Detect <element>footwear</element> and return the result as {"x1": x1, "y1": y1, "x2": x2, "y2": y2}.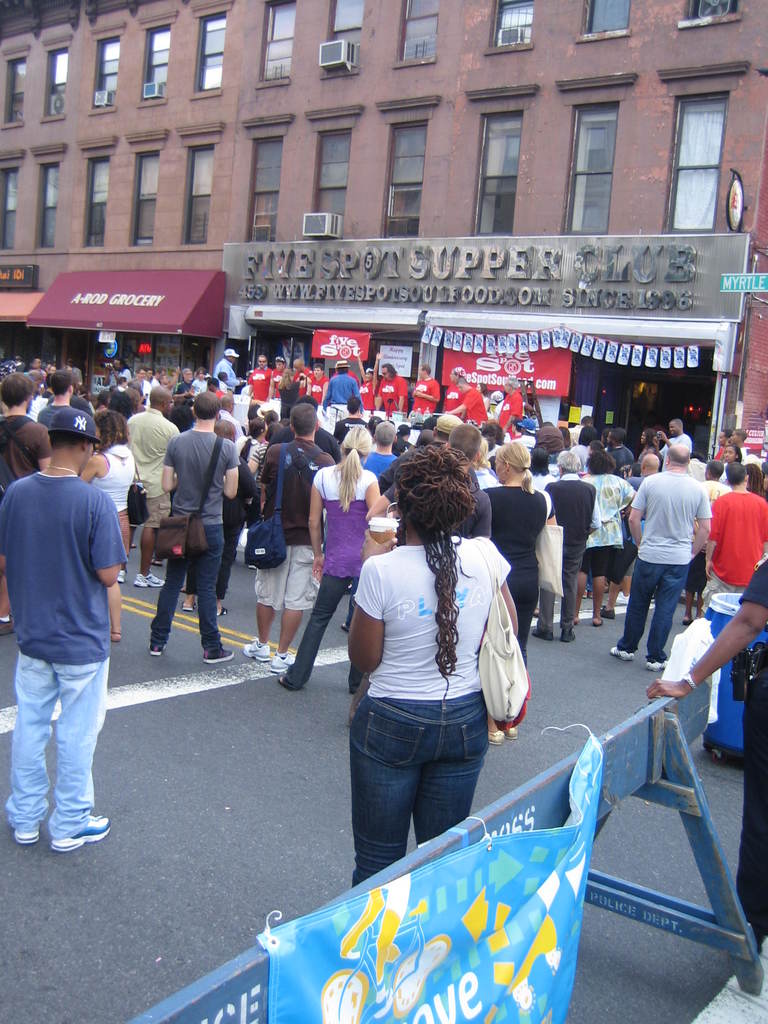
{"x1": 646, "y1": 659, "x2": 669, "y2": 671}.
